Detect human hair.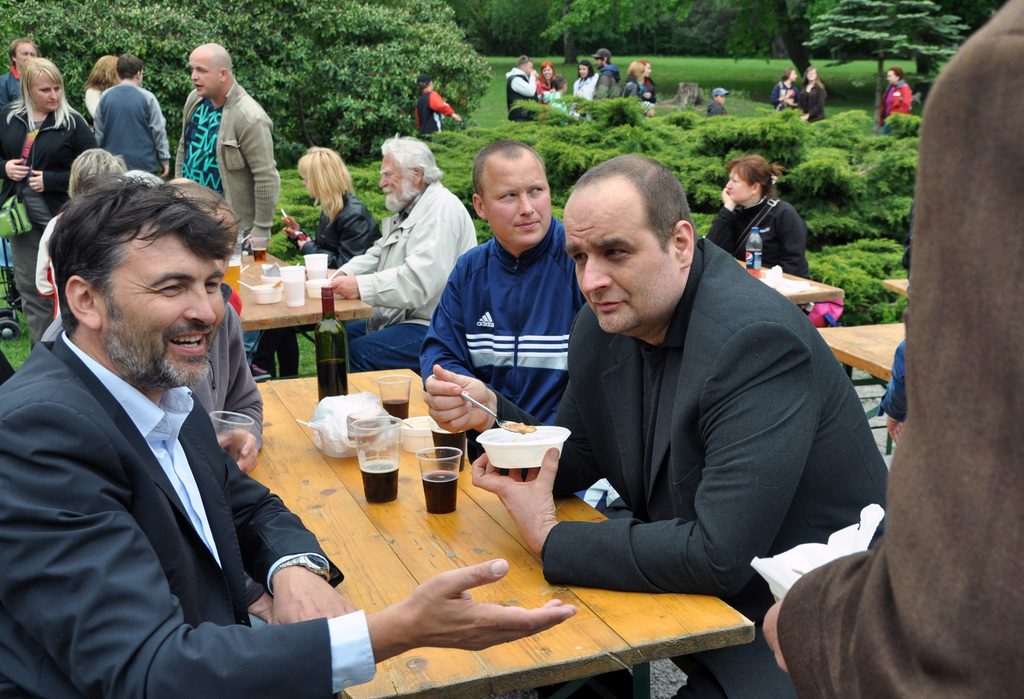
Detected at <bbox>68, 149, 125, 199</bbox>.
